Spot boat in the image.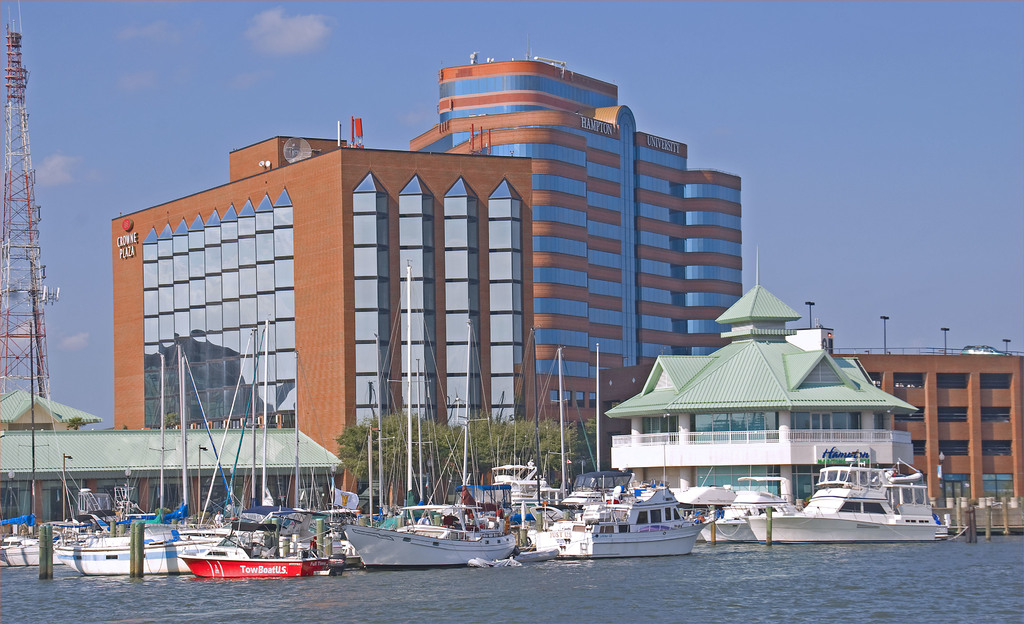
boat found at [696, 468, 805, 542].
